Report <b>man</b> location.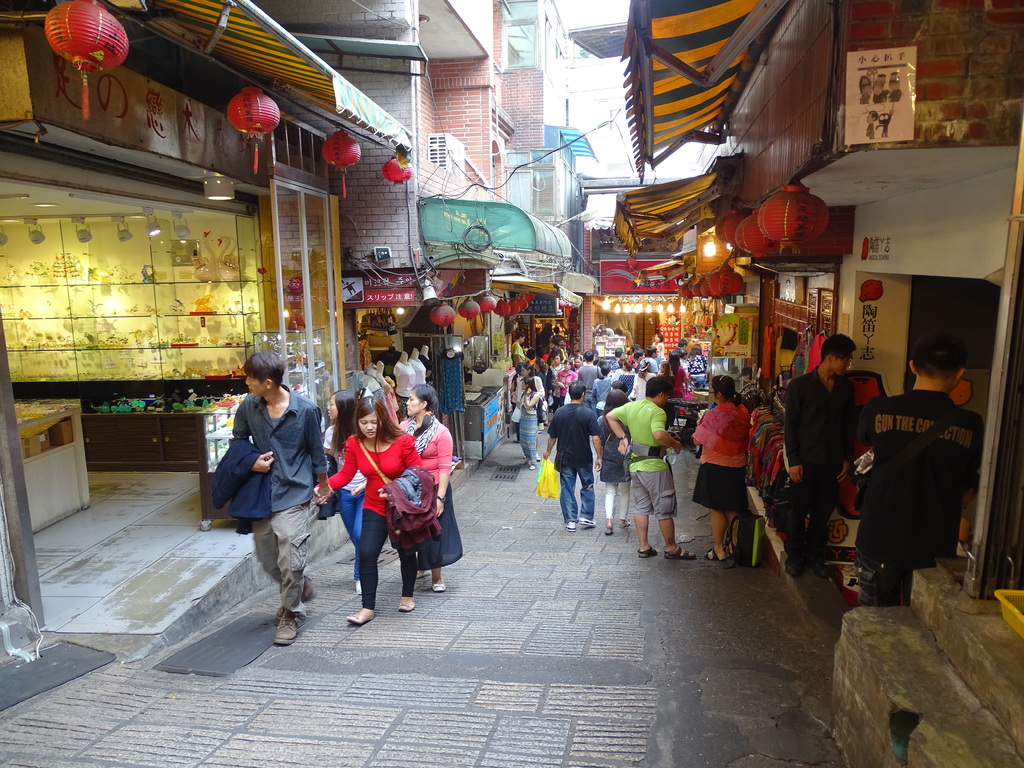
Report: bbox=[574, 353, 600, 410].
